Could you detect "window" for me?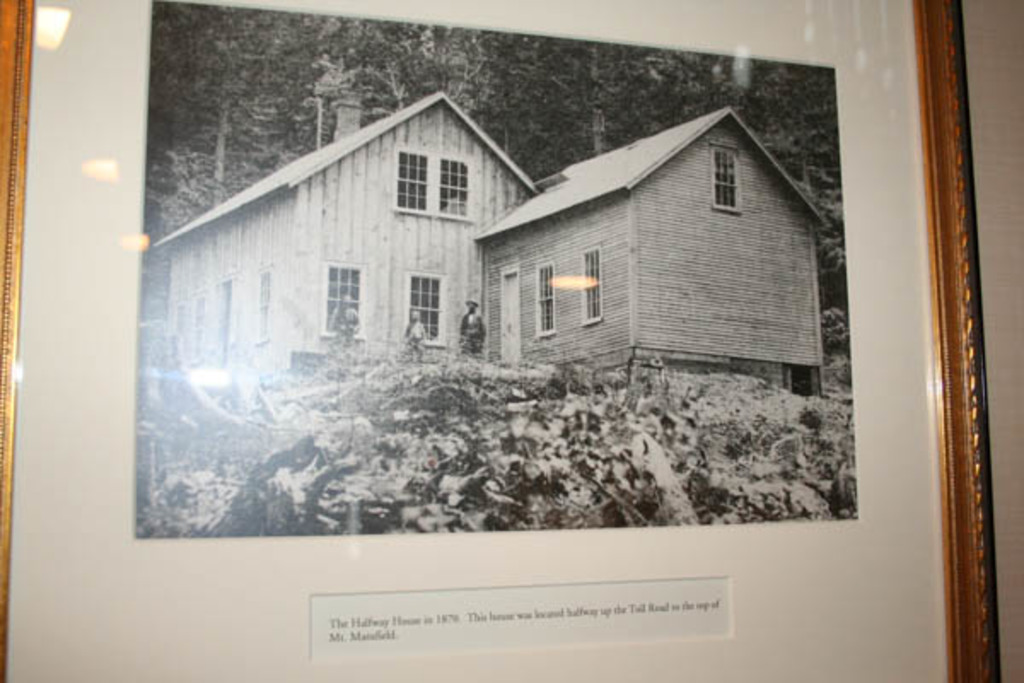
Detection result: select_region(437, 159, 474, 222).
